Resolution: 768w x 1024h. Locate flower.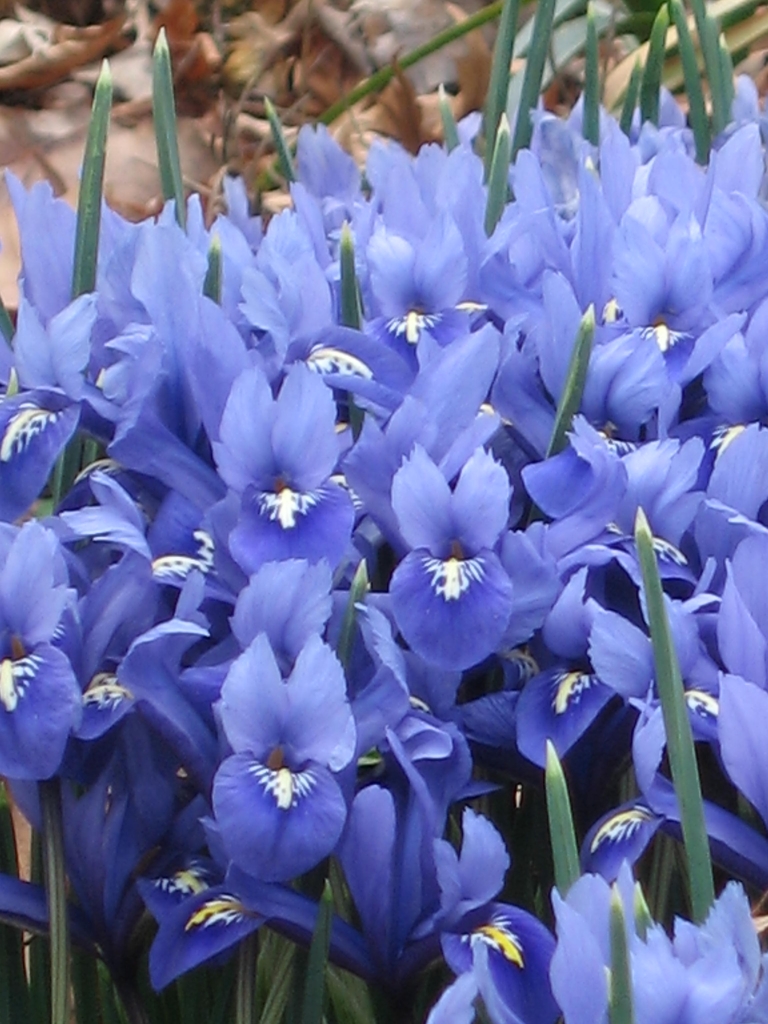
383 429 528 666.
